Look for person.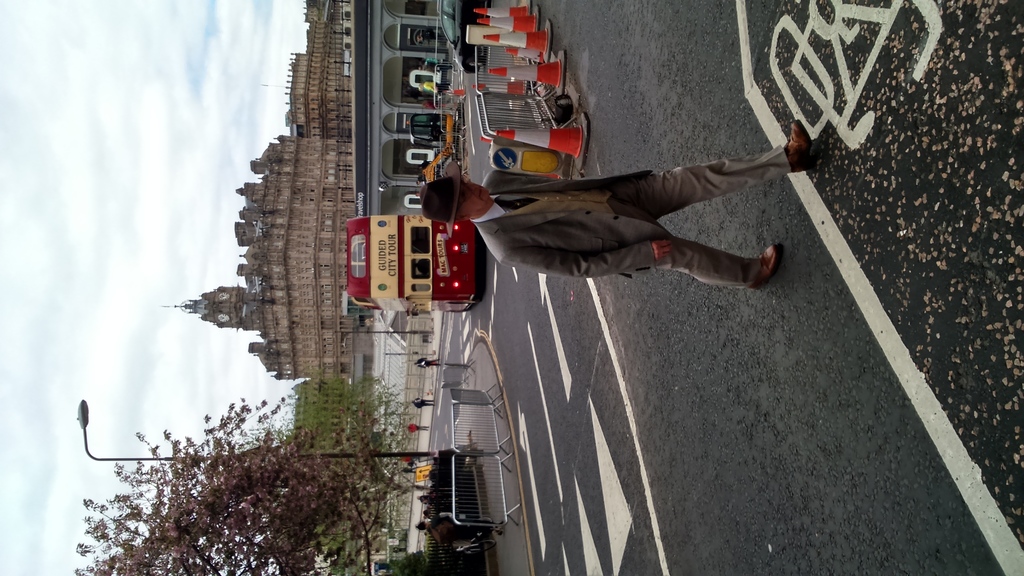
Found: 413:399:438:411.
